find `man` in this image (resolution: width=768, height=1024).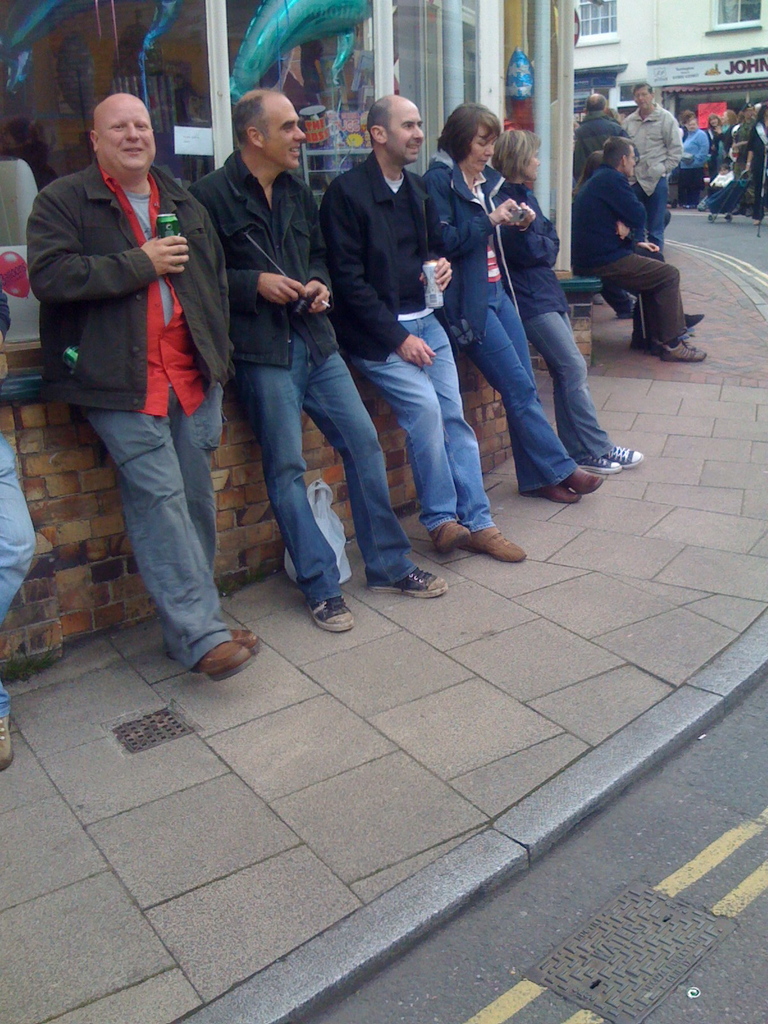
bbox(618, 78, 685, 250).
